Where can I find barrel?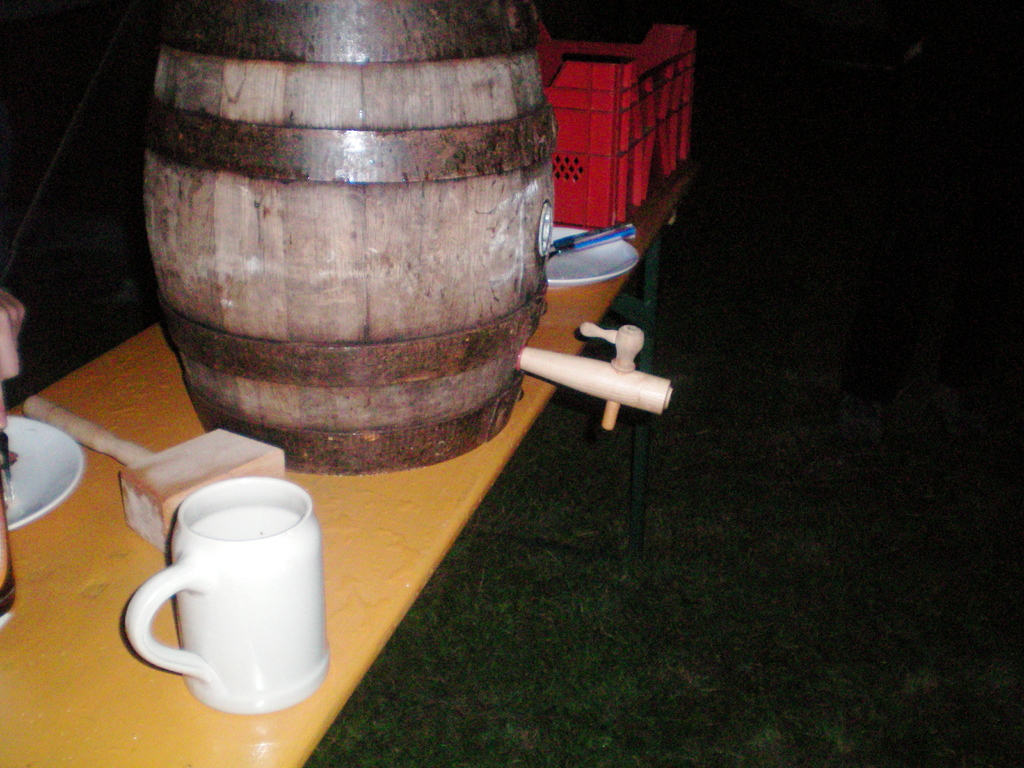
You can find it at Rect(131, 0, 674, 480).
